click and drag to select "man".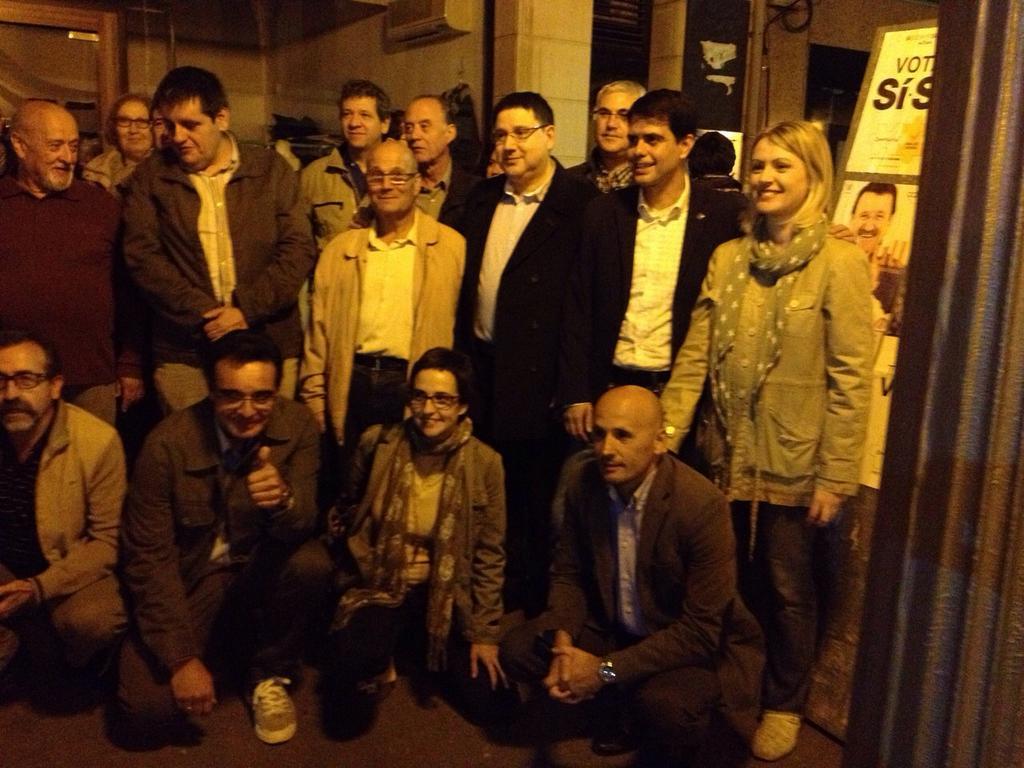
Selection: {"left": 0, "top": 330, "right": 132, "bottom": 669}.
